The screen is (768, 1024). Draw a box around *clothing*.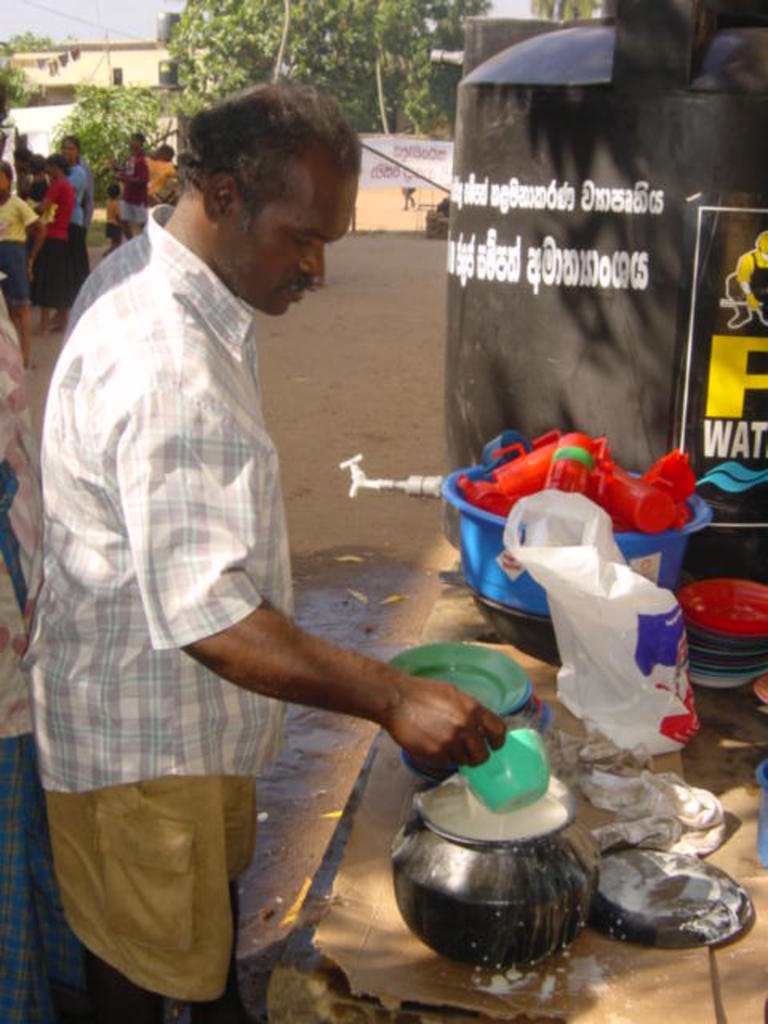
detection(0, 197, 38, 285).
